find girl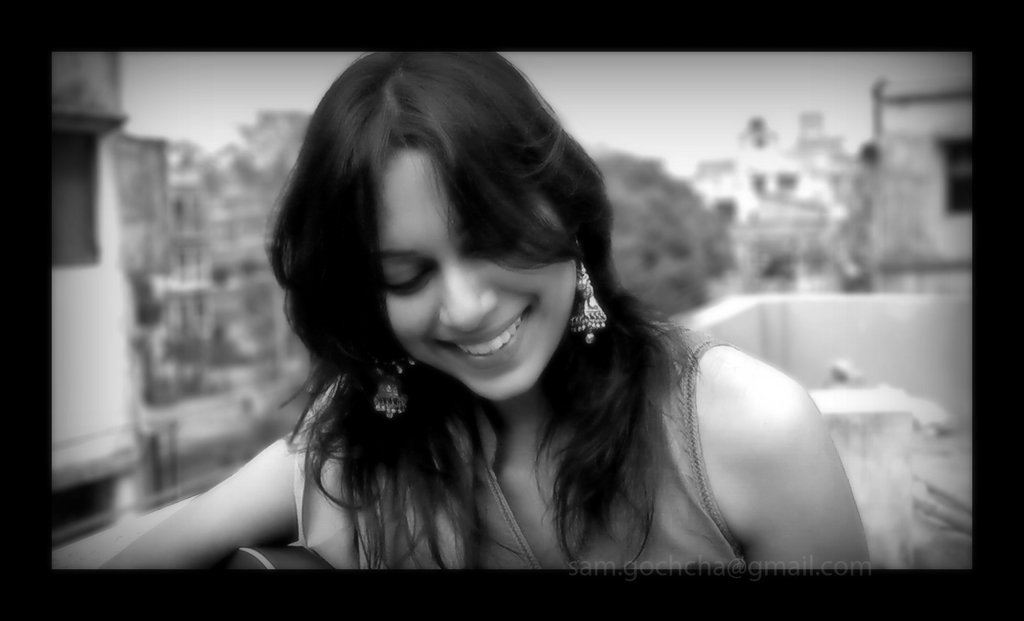
<box>71,44,870,585</box>
